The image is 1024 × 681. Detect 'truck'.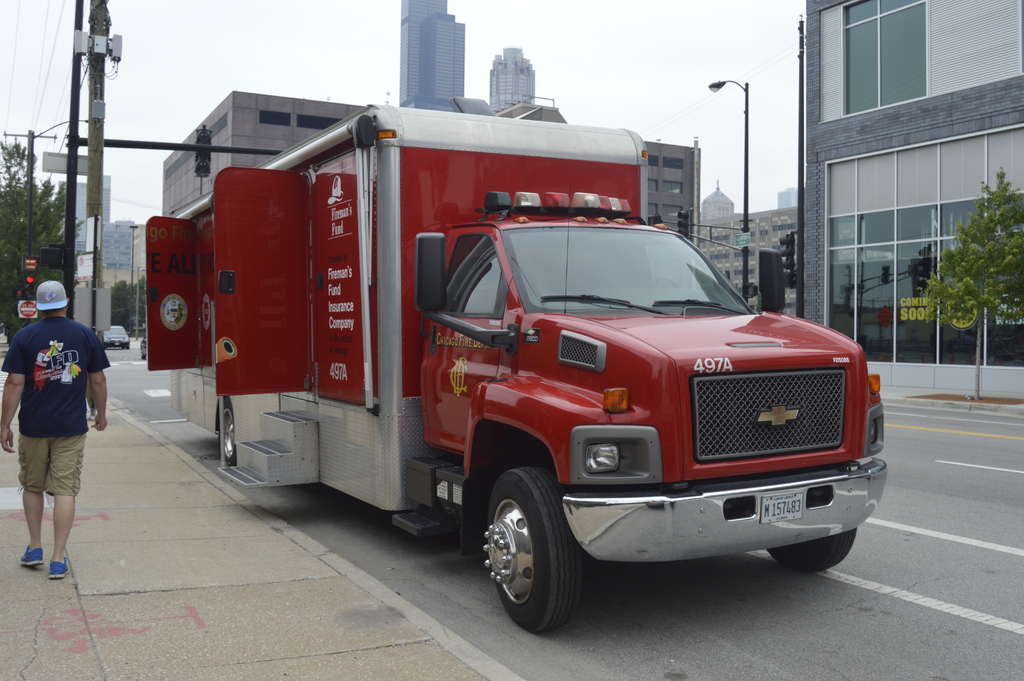
Detection: [left=162, top=88, right=881, bottom=629].
